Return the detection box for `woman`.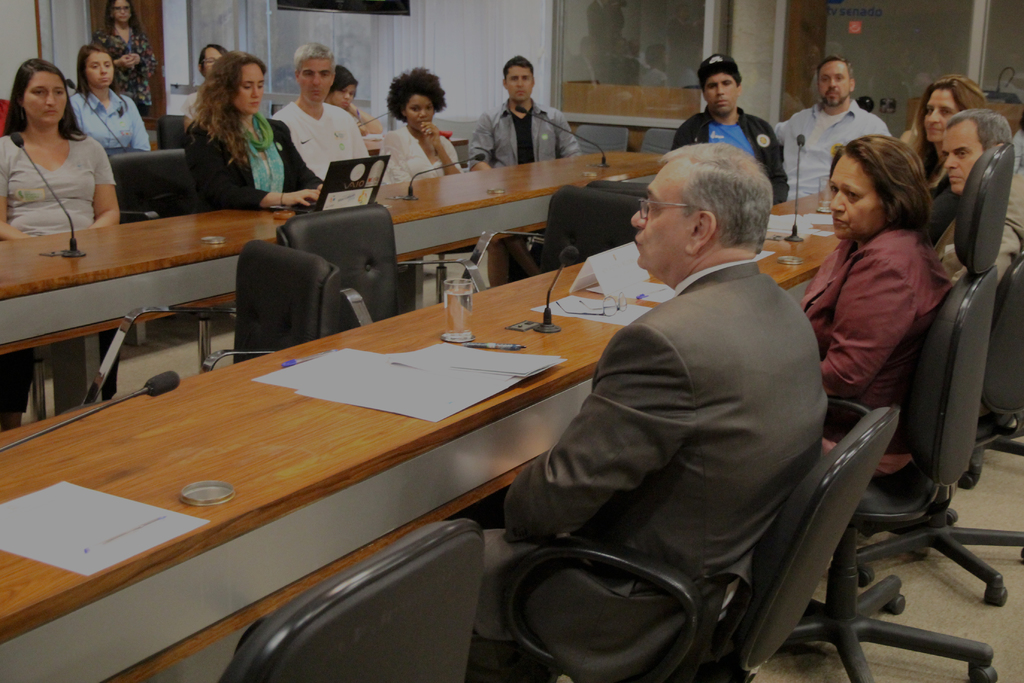
(x1=155, y1=56, x2=283, y2=199).
